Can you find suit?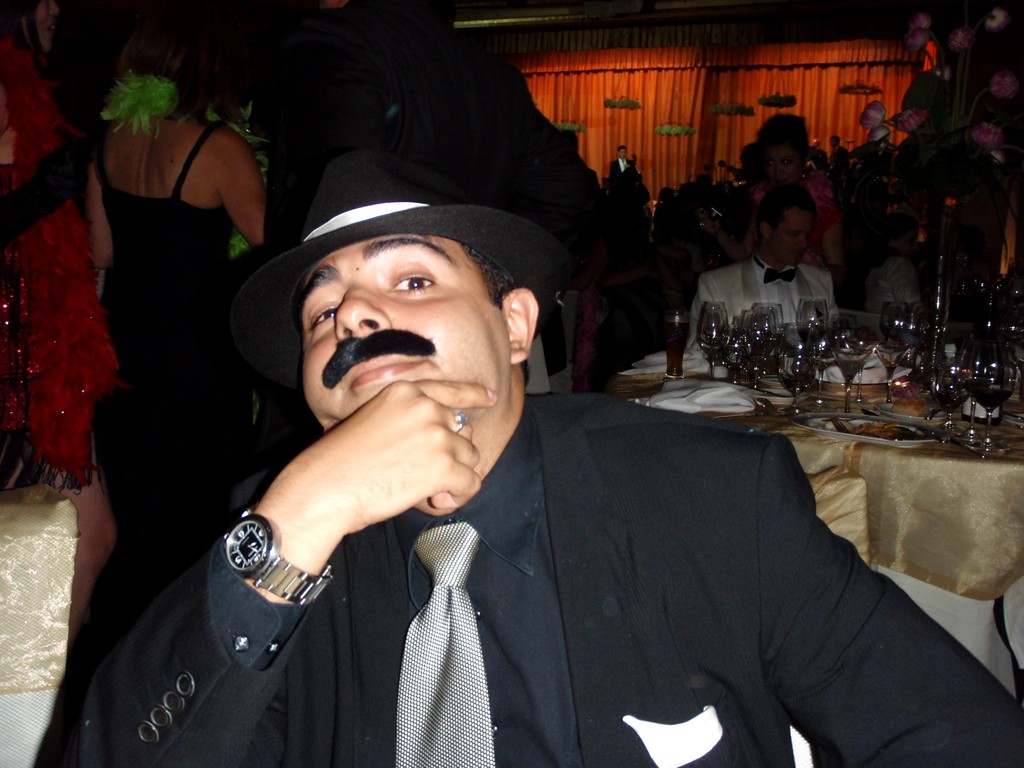
Yes, bounding box: box=[89, 385, 1021, 767].
